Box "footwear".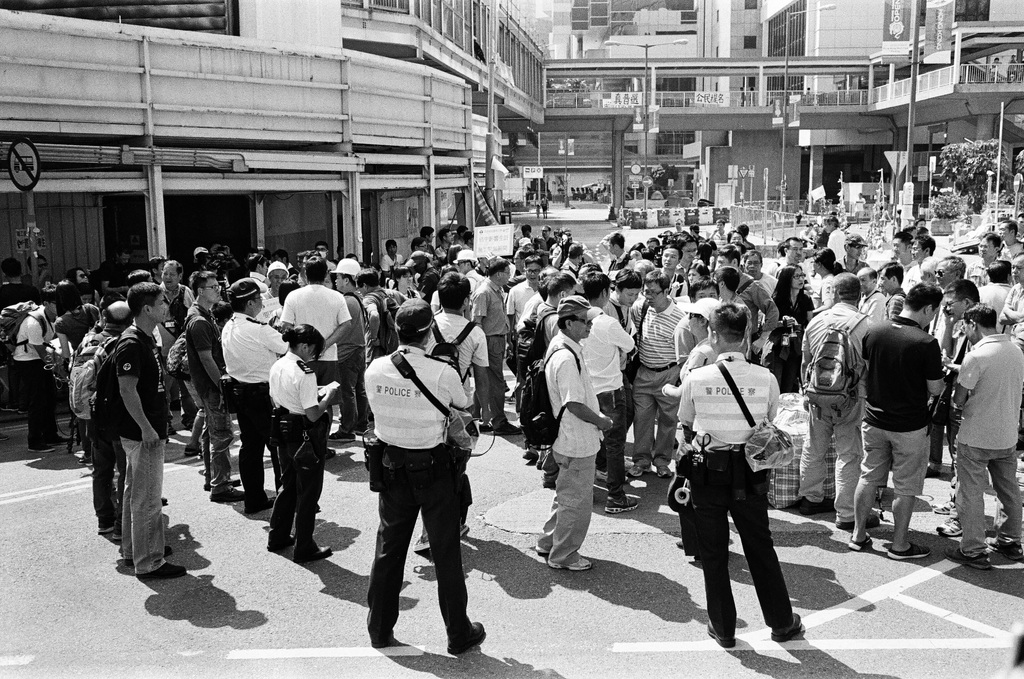
<bbox>121, 548, 175, 566</bbox>.
